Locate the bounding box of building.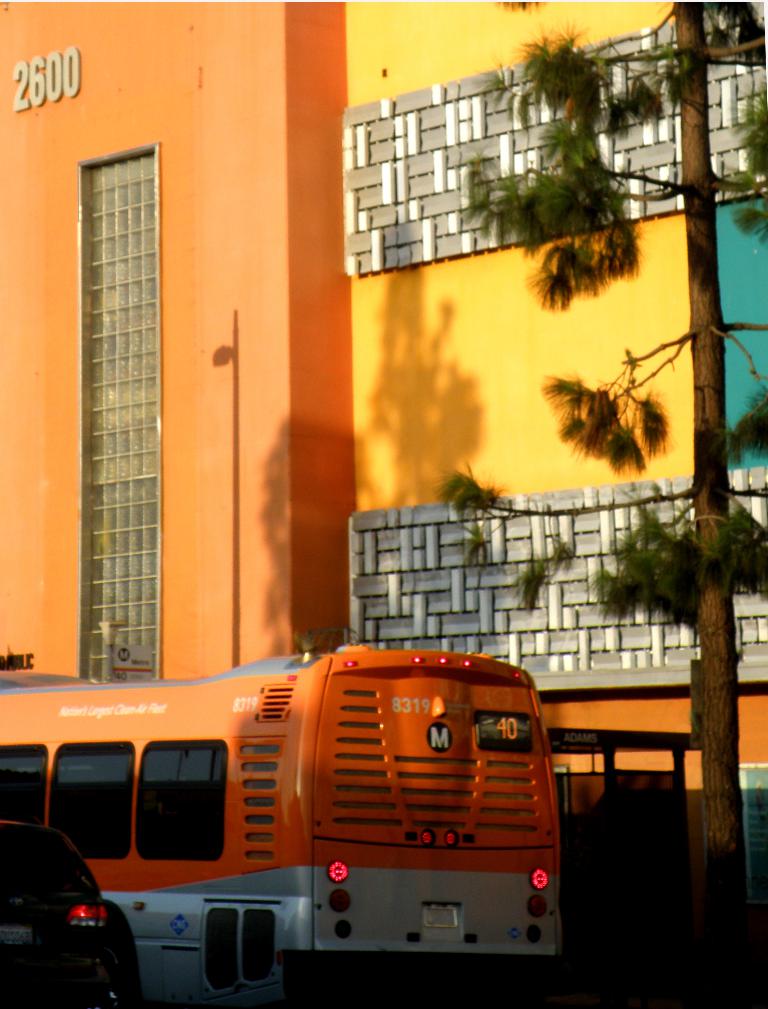
Bounding box: {"left": 0, "top": 0, "right": 767, "bottom": 928}.
